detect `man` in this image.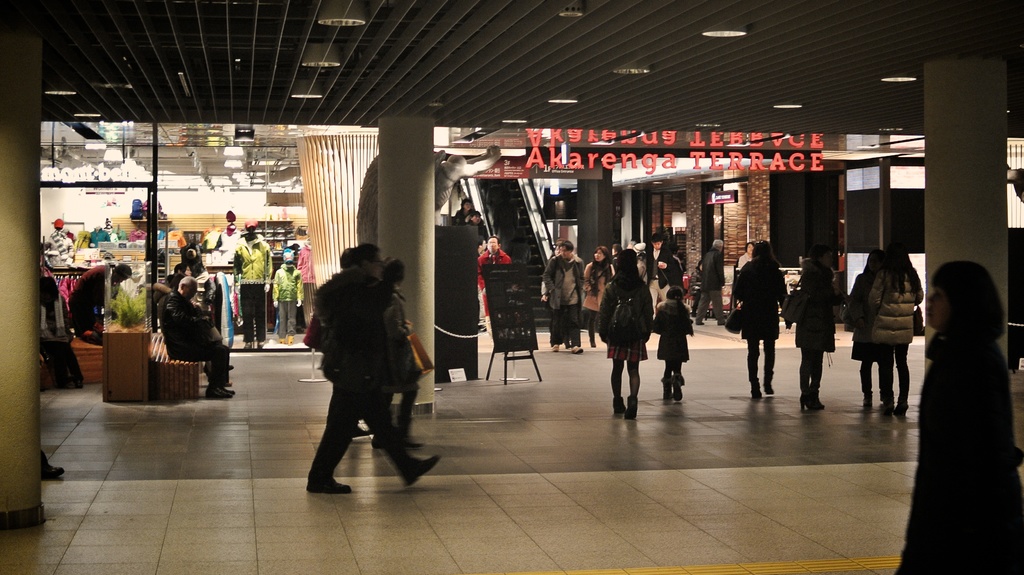
Detection: pyautogui.locateOnScreen(159, 275, 237, 400).
